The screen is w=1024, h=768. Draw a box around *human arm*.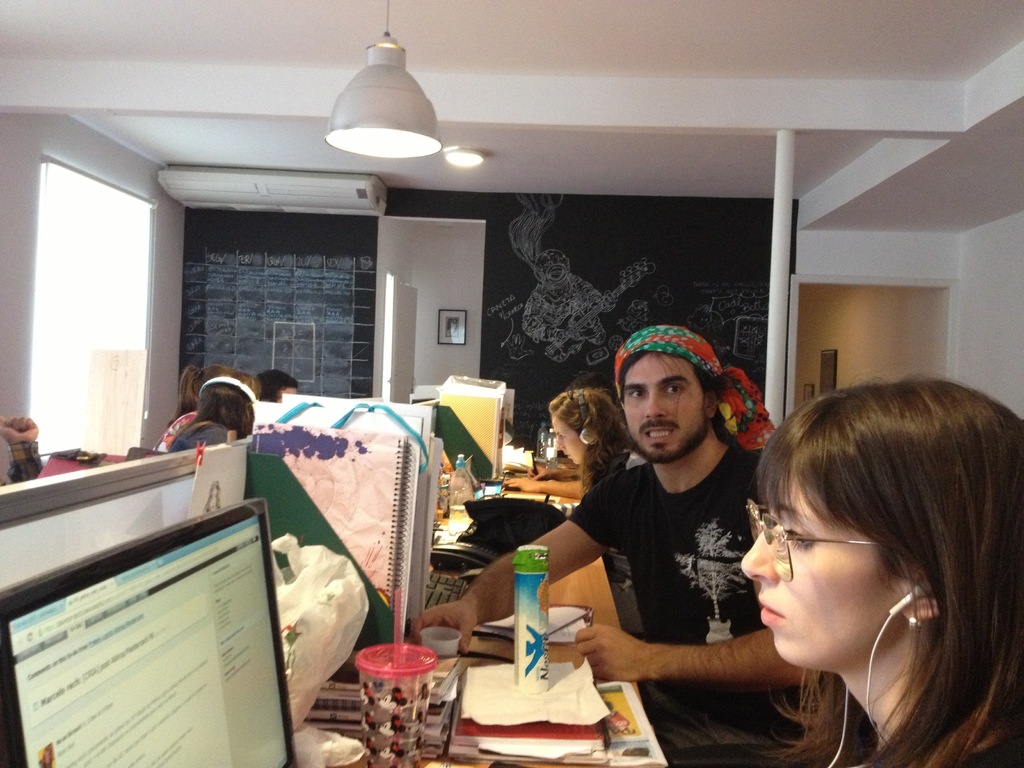
Rect(501, 458, 586, 495).
